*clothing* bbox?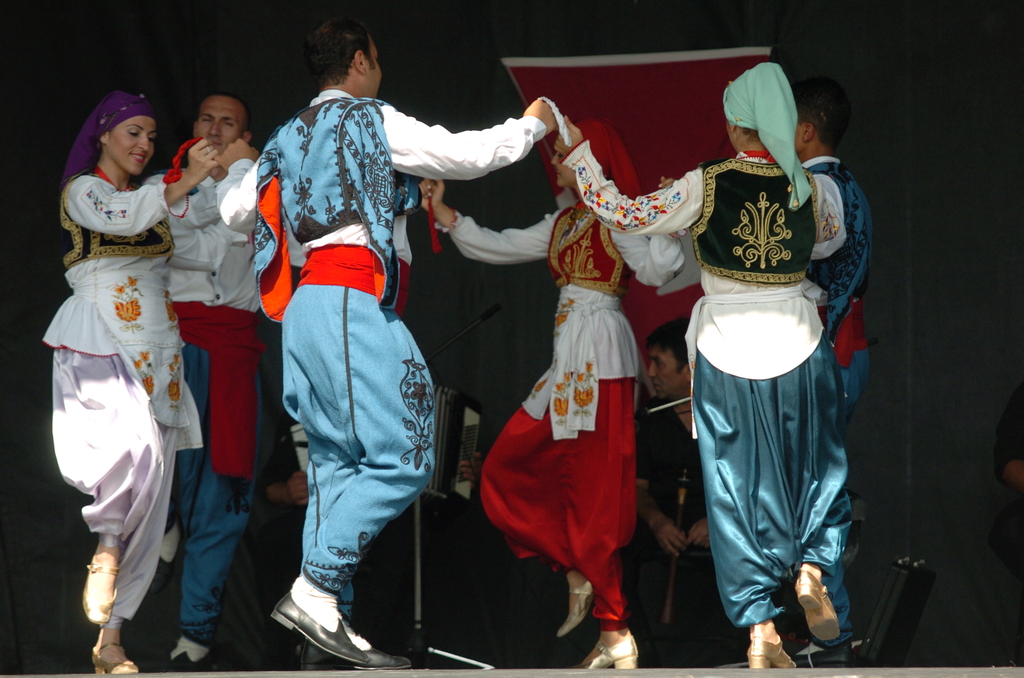
rect(559, 138, 852, 629)
